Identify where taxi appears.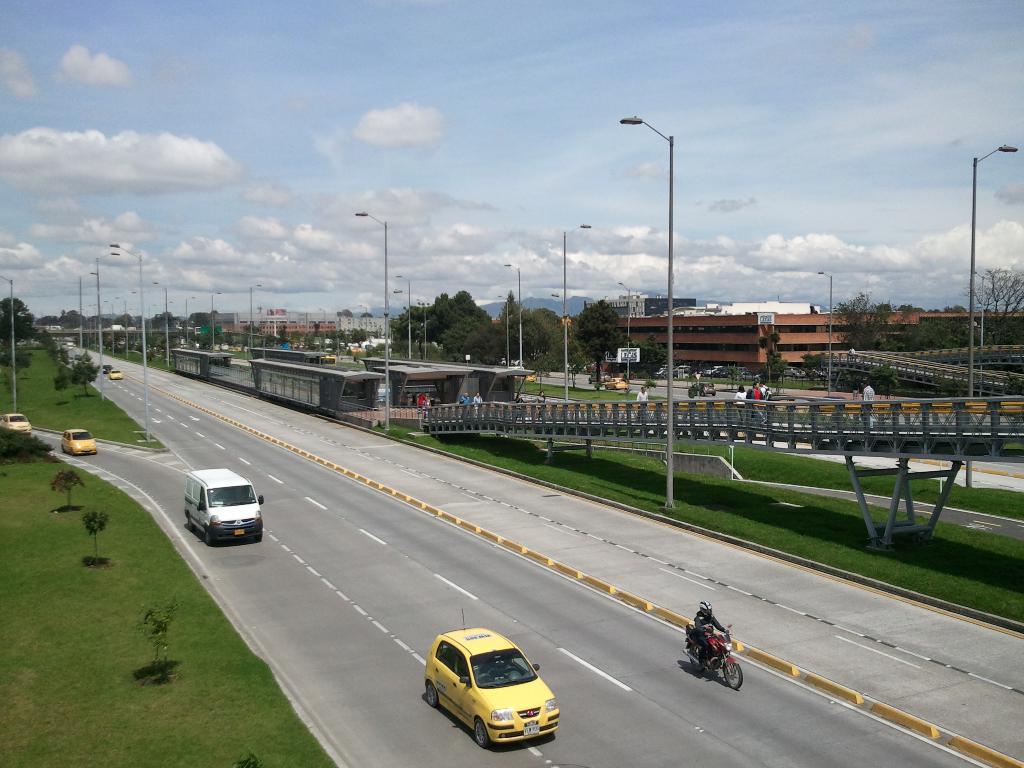
Appears at 602/376/630/389.
